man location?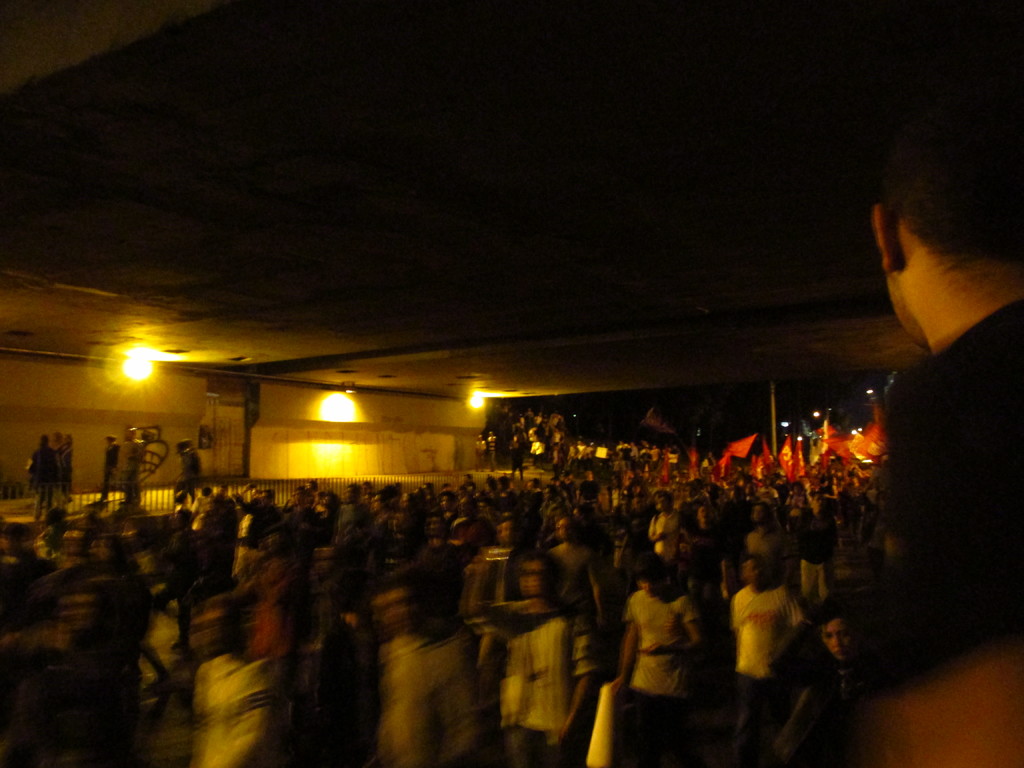
box=[13, 433, 59, 517]
